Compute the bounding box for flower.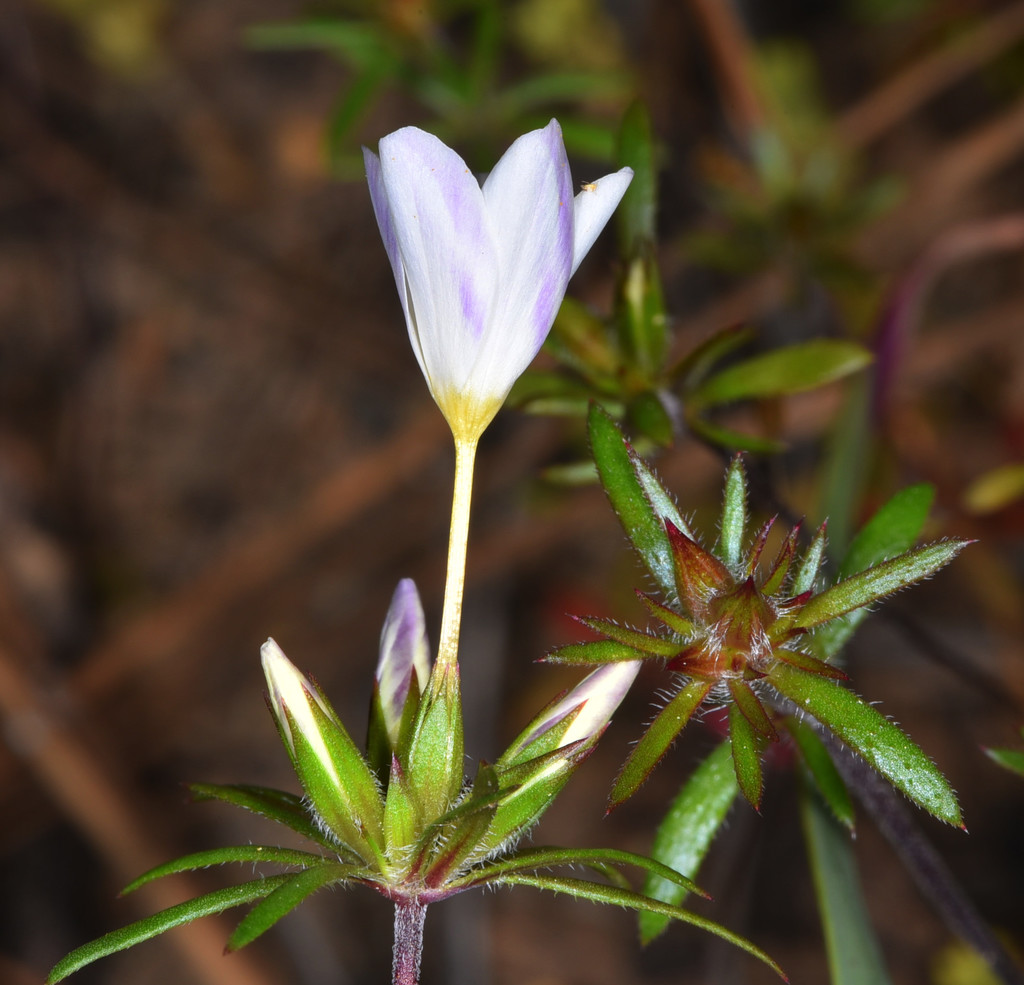
rect(262, 642, 409, 883).
